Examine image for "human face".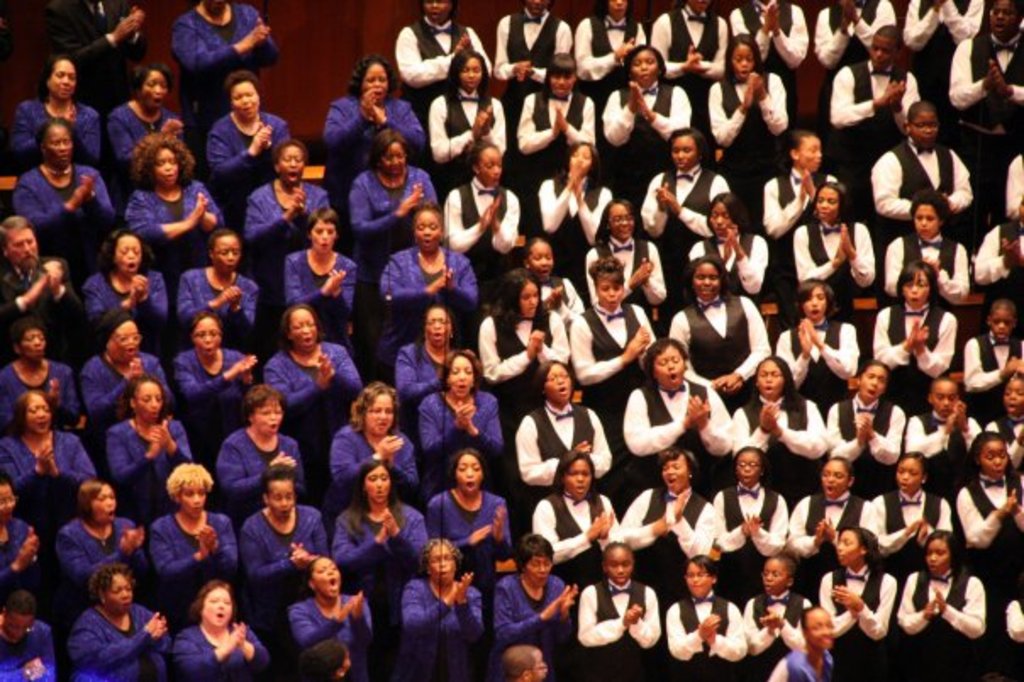
Examination result: 307/217/341/254.
